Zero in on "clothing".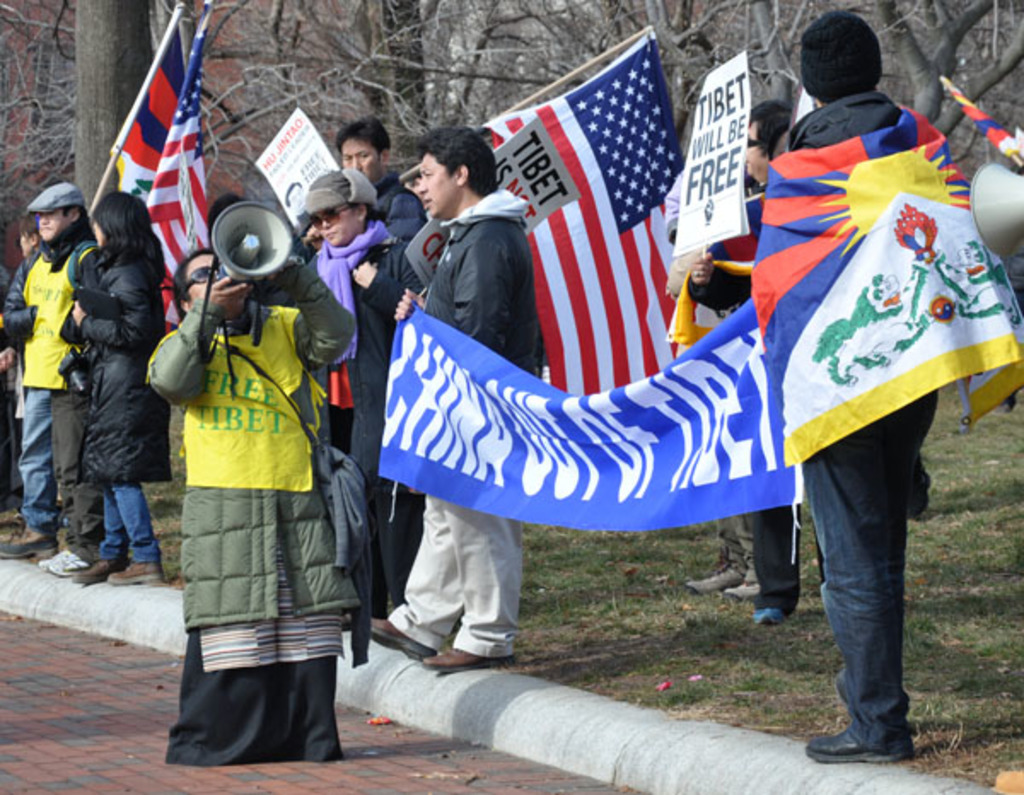
Zeroed in: detection(753, 82, 951, 749).
